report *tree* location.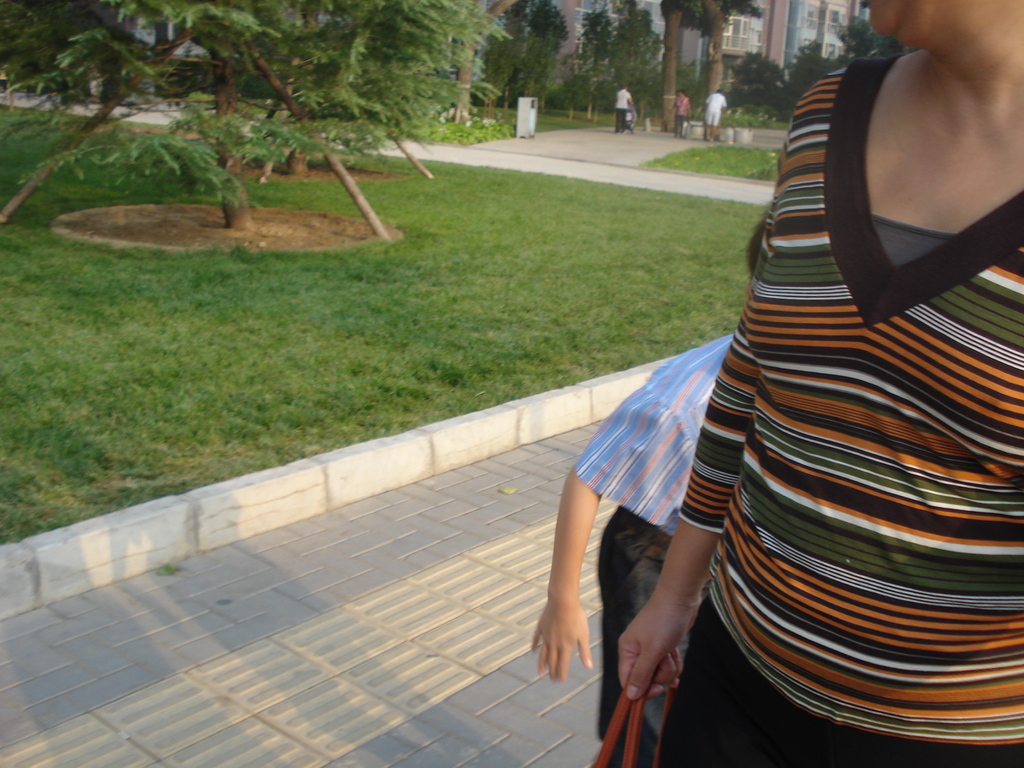
Report: [429, 0, 536, 140].
